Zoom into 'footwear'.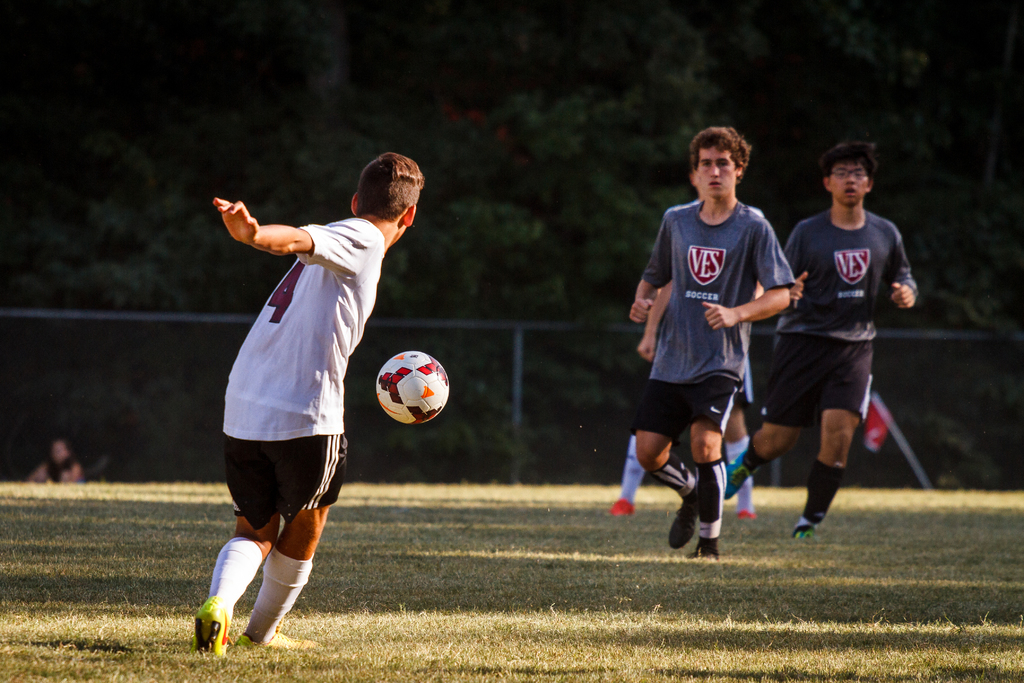
Zoom target: crop(186, 596, 232, 660).
